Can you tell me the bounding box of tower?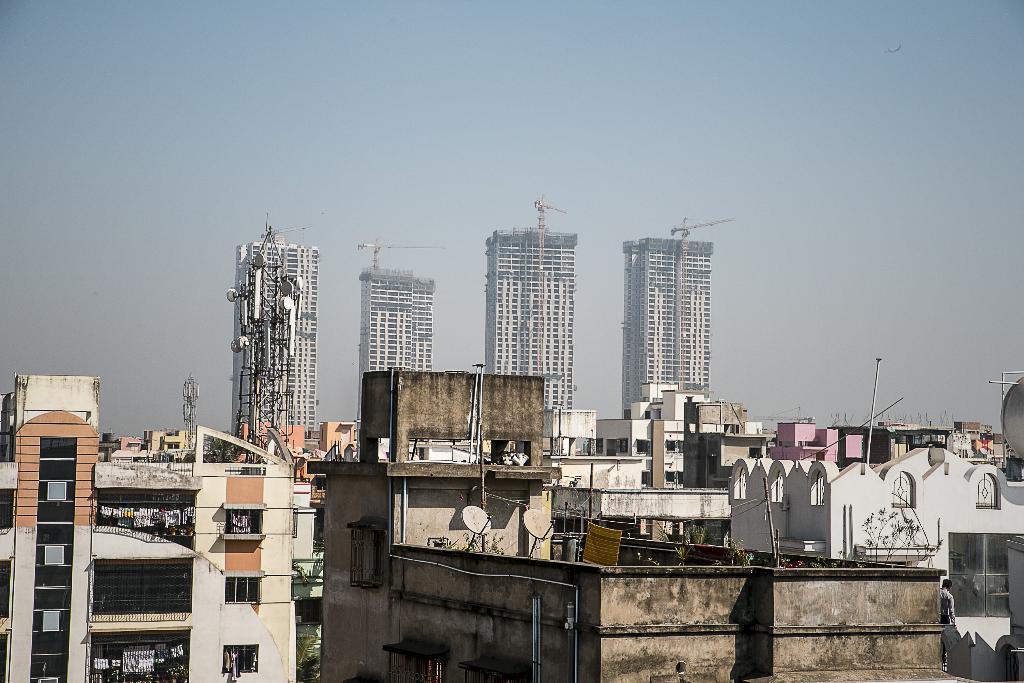
bbox=[359, 239, 443, 457].
